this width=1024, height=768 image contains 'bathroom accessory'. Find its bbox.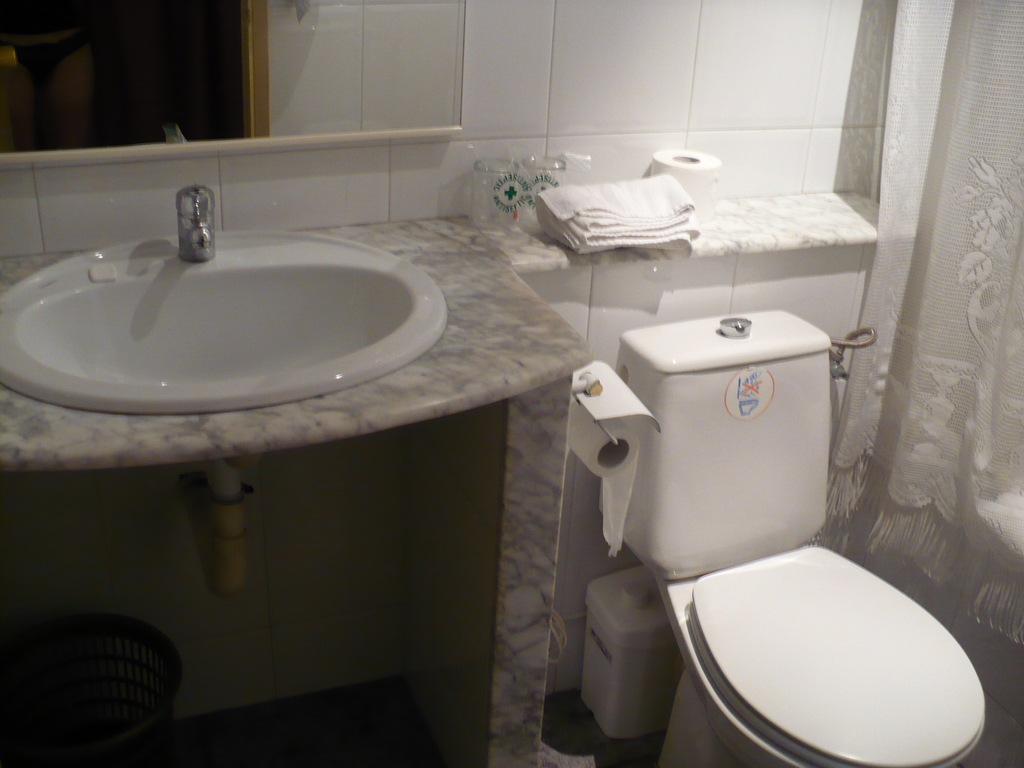
[left=0, top=196, right=461, bottom=627].
